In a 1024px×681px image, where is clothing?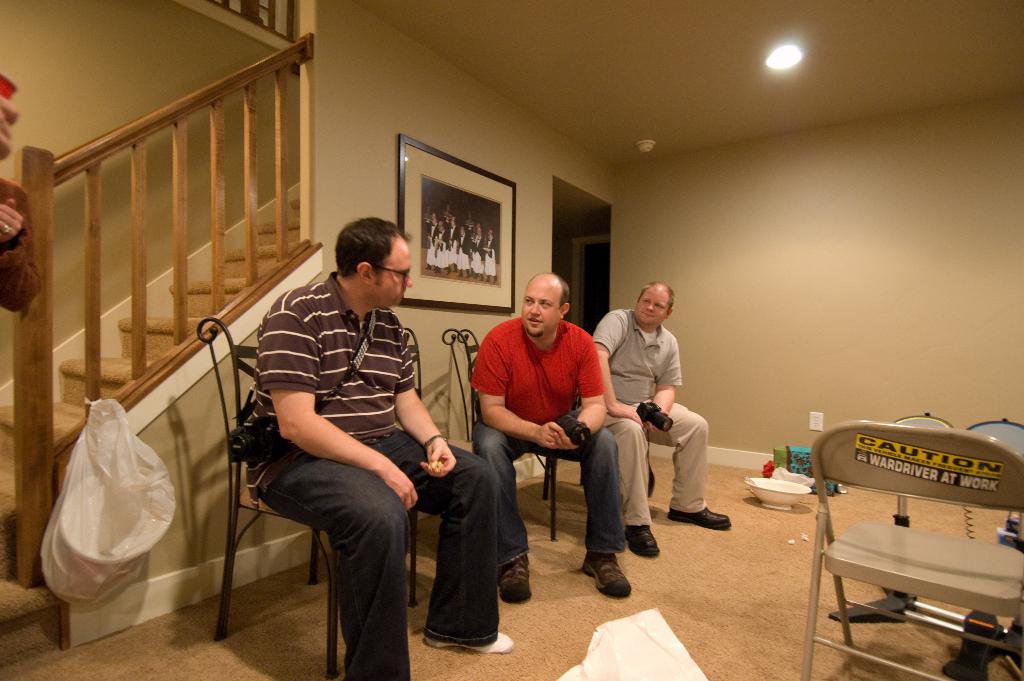
465 309 621 560.
